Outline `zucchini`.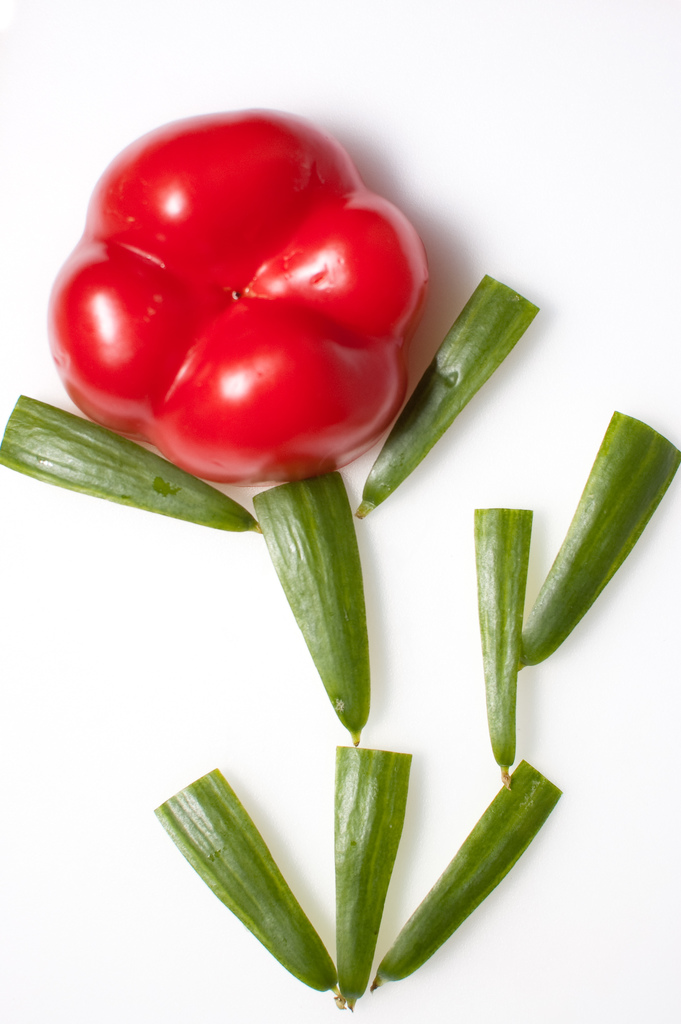
Outline: [476, 514, 534, 794].
